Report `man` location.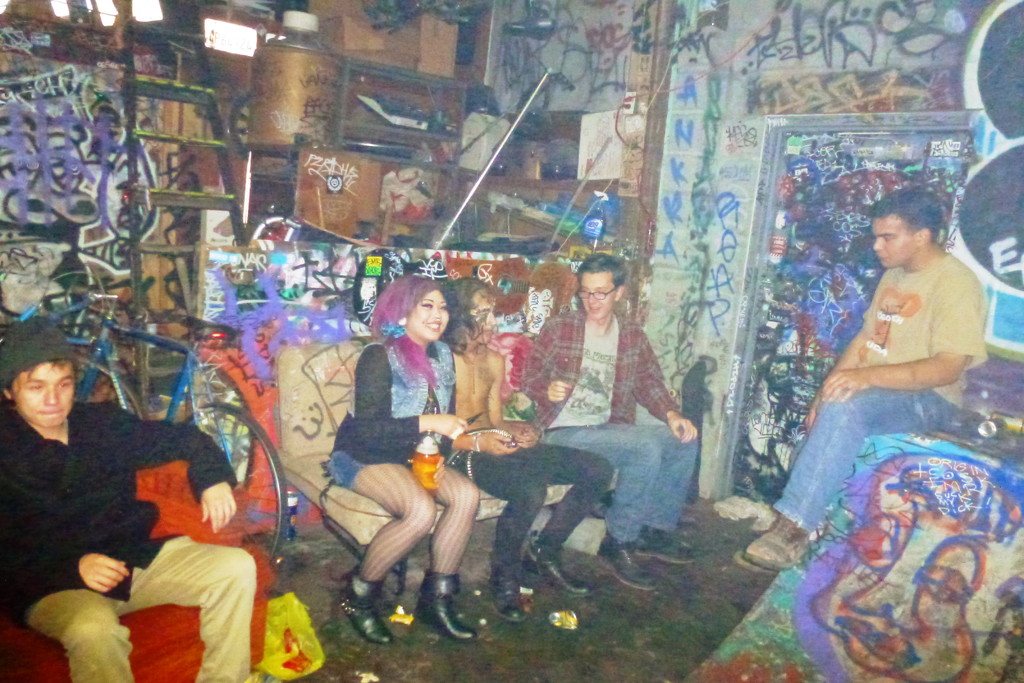
Report: 520 252 698 592.
